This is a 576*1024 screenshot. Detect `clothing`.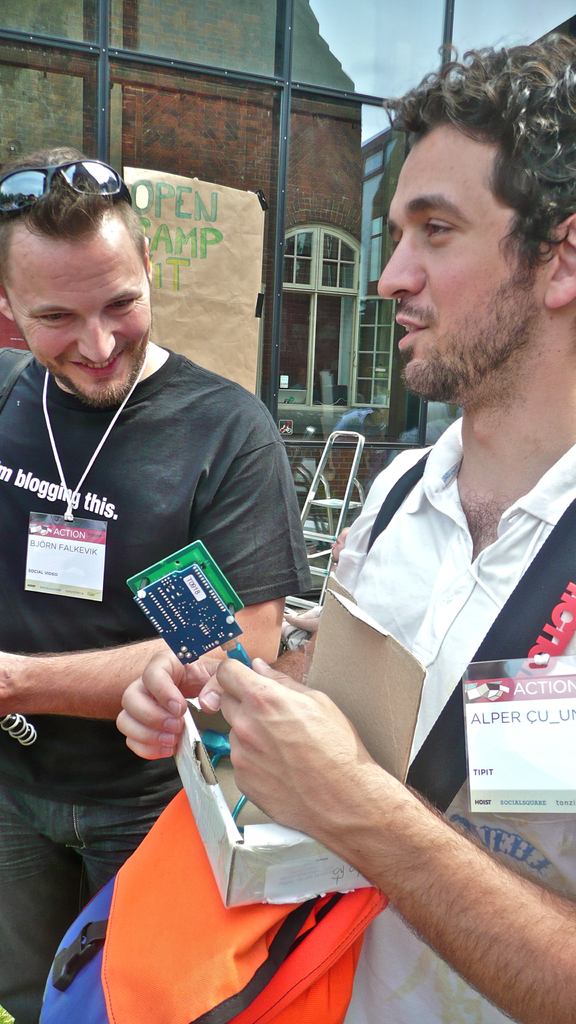
pyautogui.locateOnScreen(0, 350, 310, 1023).
